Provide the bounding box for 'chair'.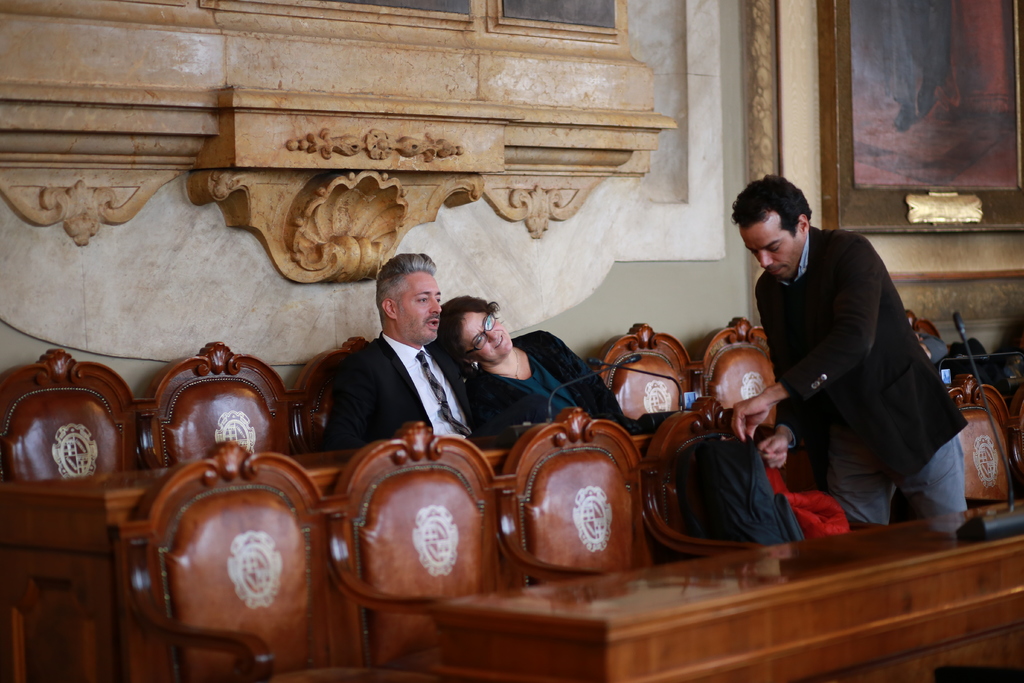
left=307, top=335, right=370, bottom=449.
